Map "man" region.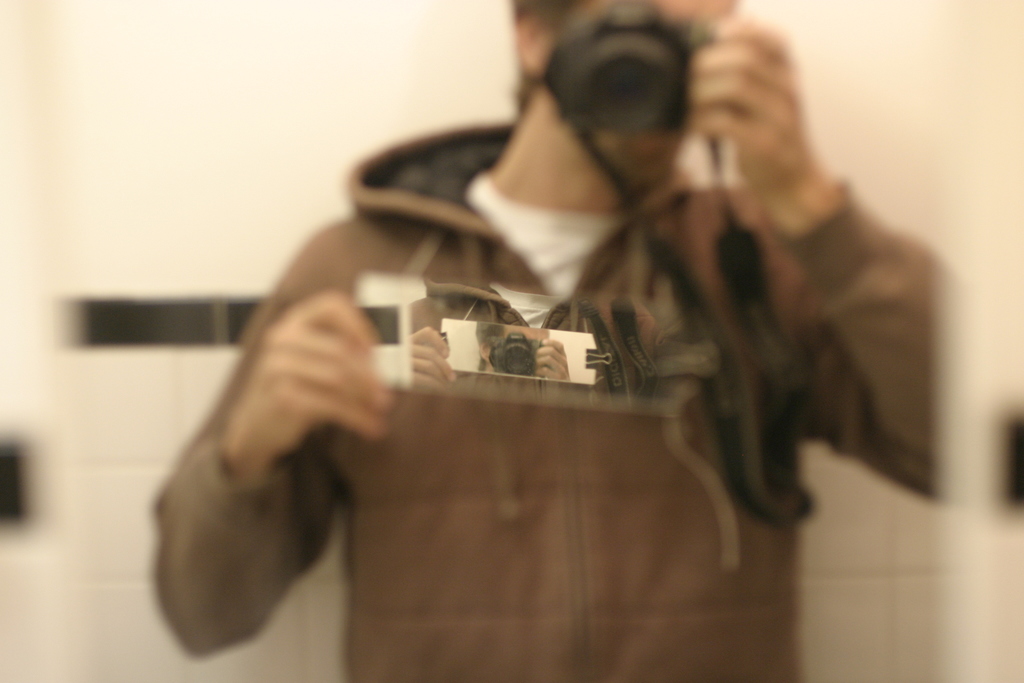
Mapped to [left=154, top=0, right=947, bottom=640].
